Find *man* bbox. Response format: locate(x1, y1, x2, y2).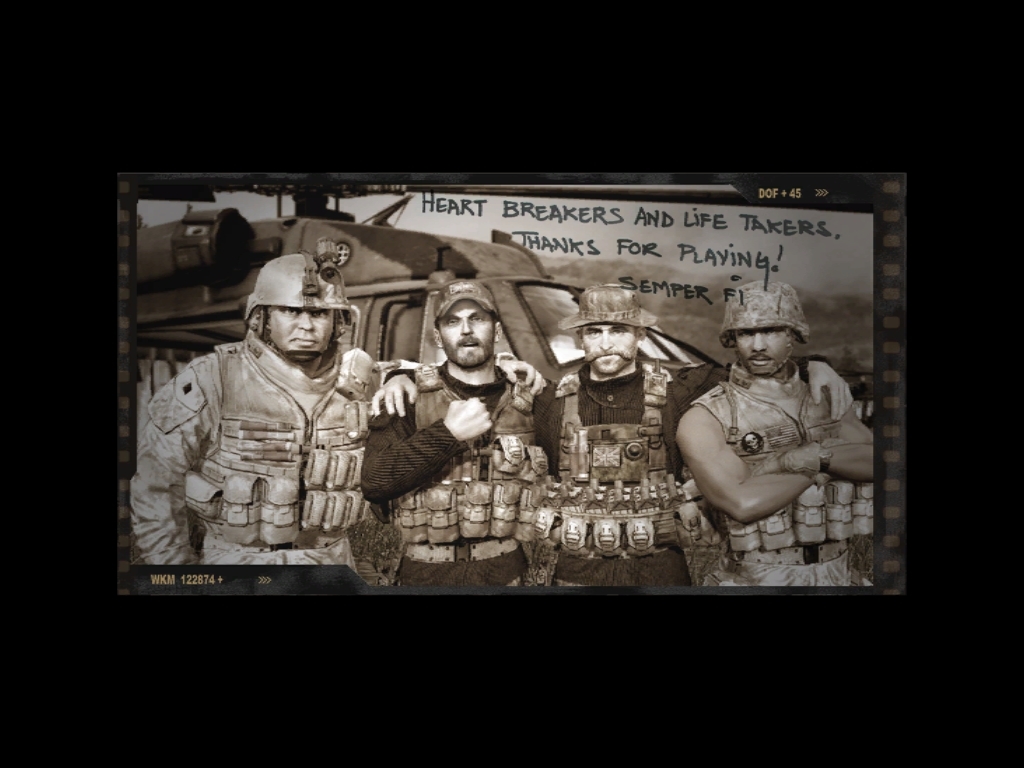
locate(673, 267, 877, 583).
